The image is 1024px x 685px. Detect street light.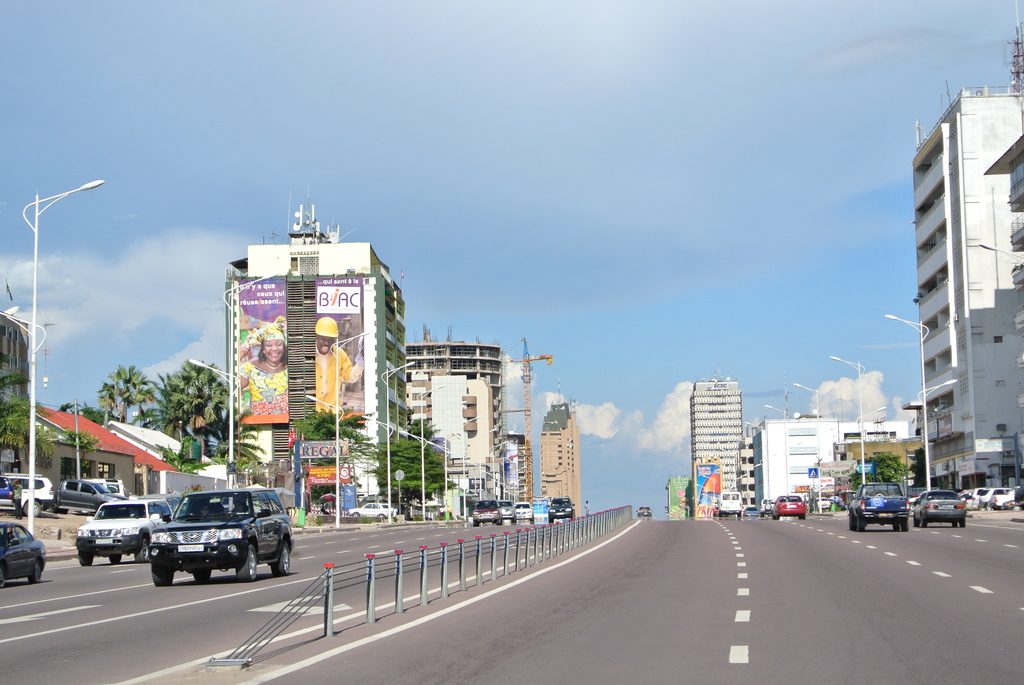
Detection: box(499, 453, 517, 504).
